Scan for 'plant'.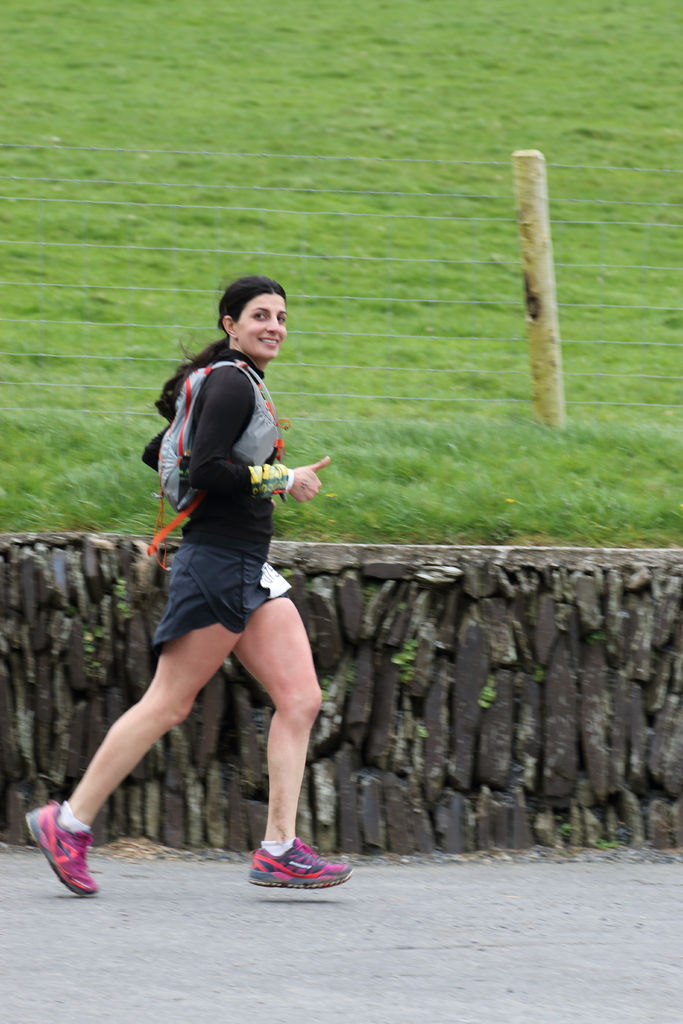
Scan result: (x1=475, y1=676, x2=502, y2=709).
